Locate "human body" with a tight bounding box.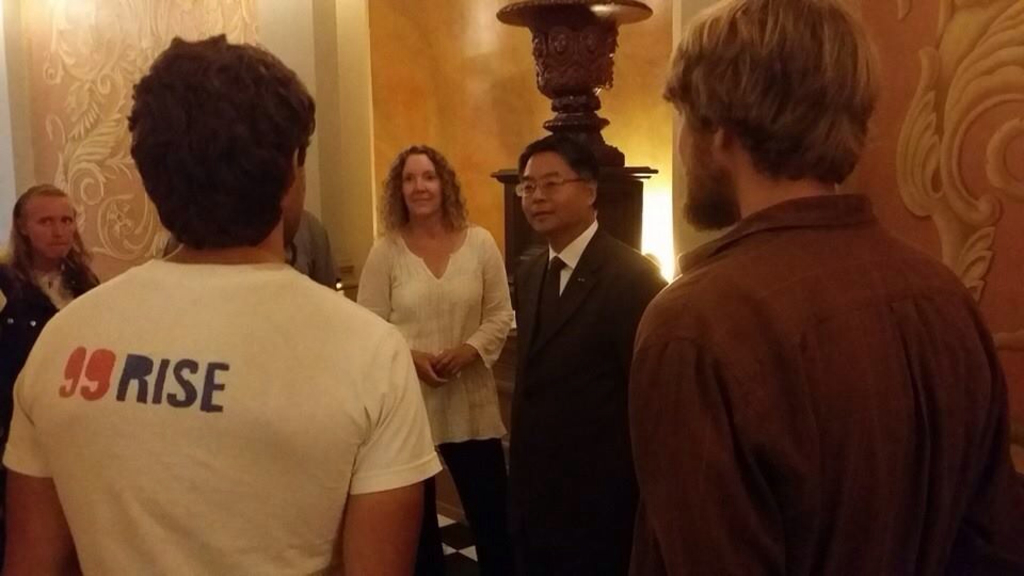
2:179:107:438.
